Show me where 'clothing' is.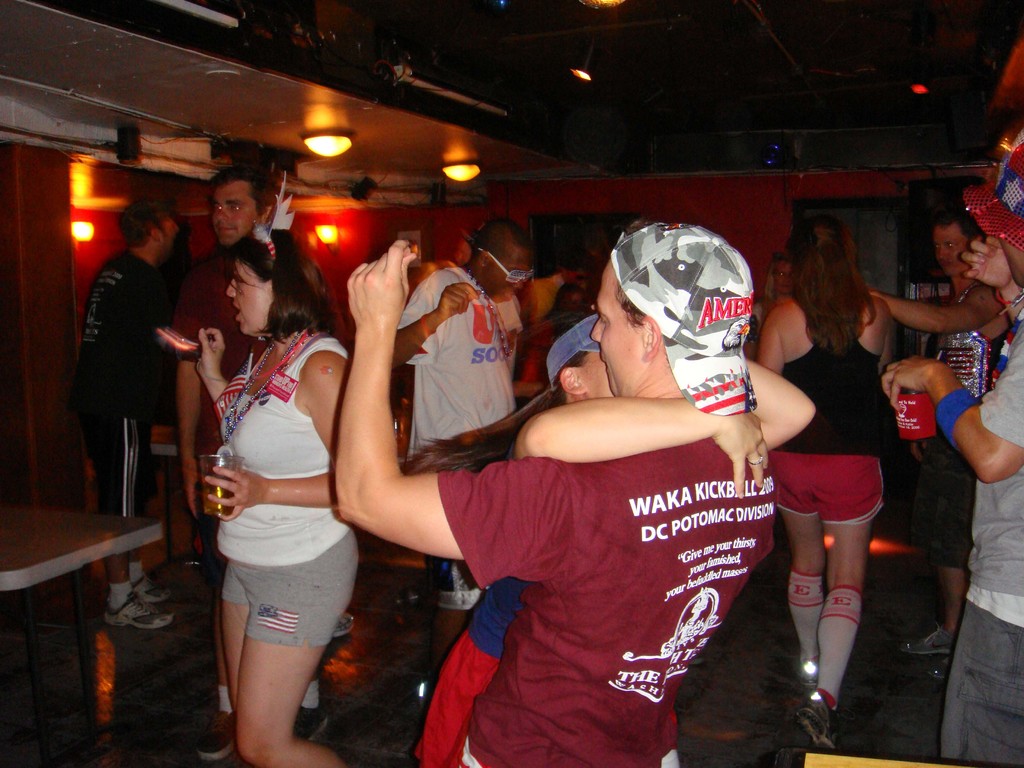
'clothing' is at box(927, 326, 1023, 767).
